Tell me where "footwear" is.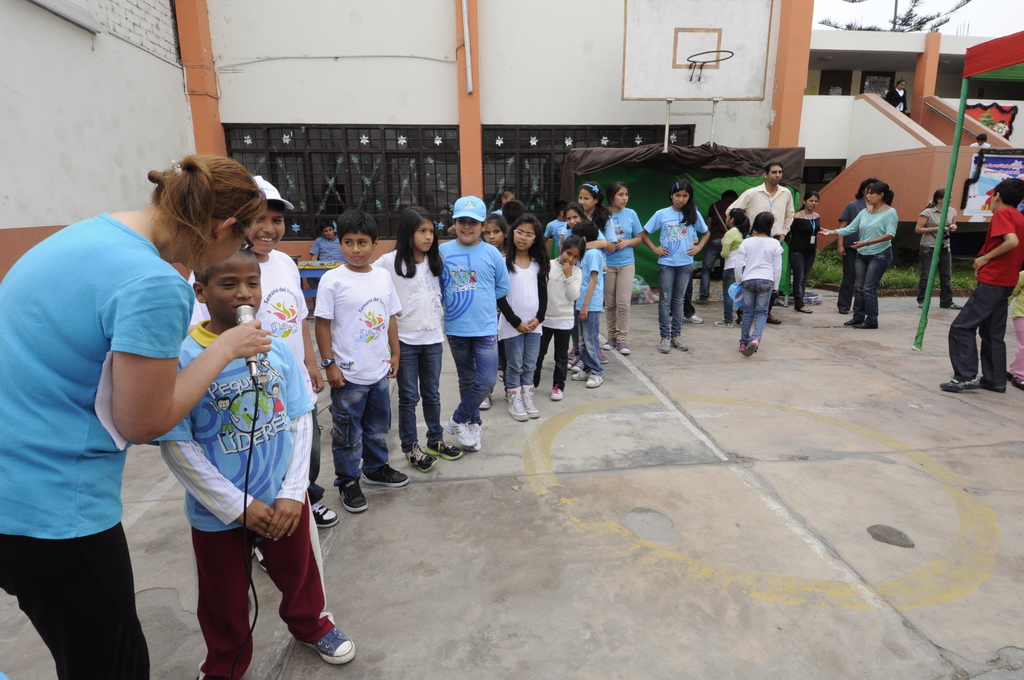
"footwear" is at rect(673, 336, 689, 350).
